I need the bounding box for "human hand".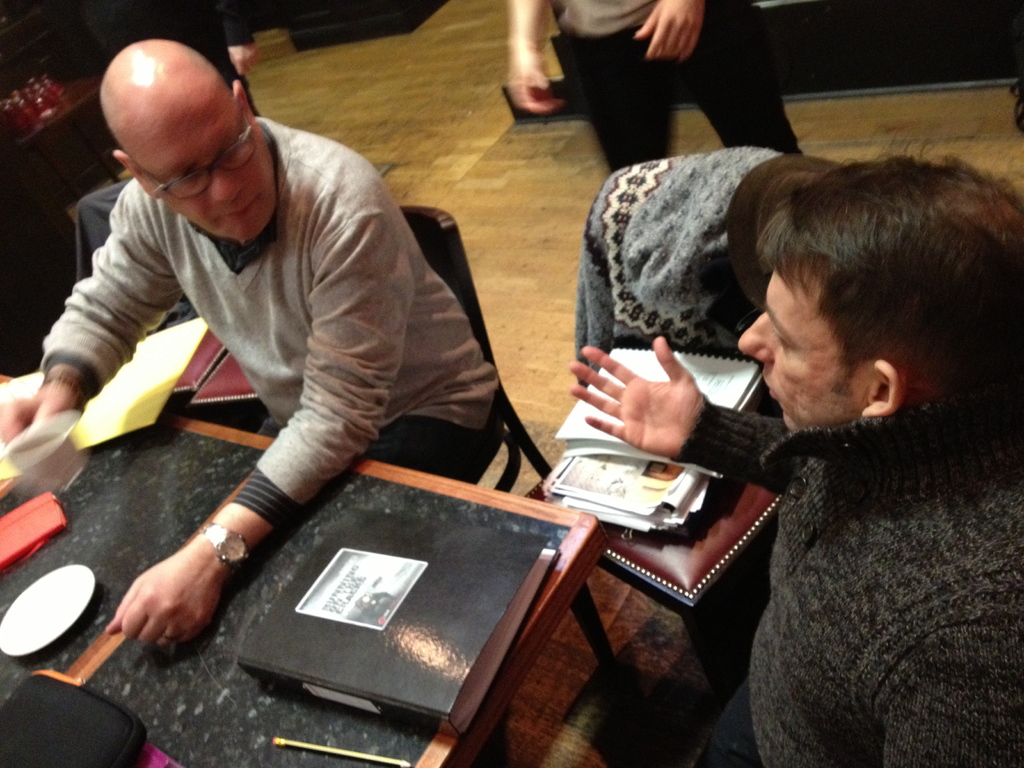
Here it is: [x1=584, y1=349, x2=744, y2=462].
